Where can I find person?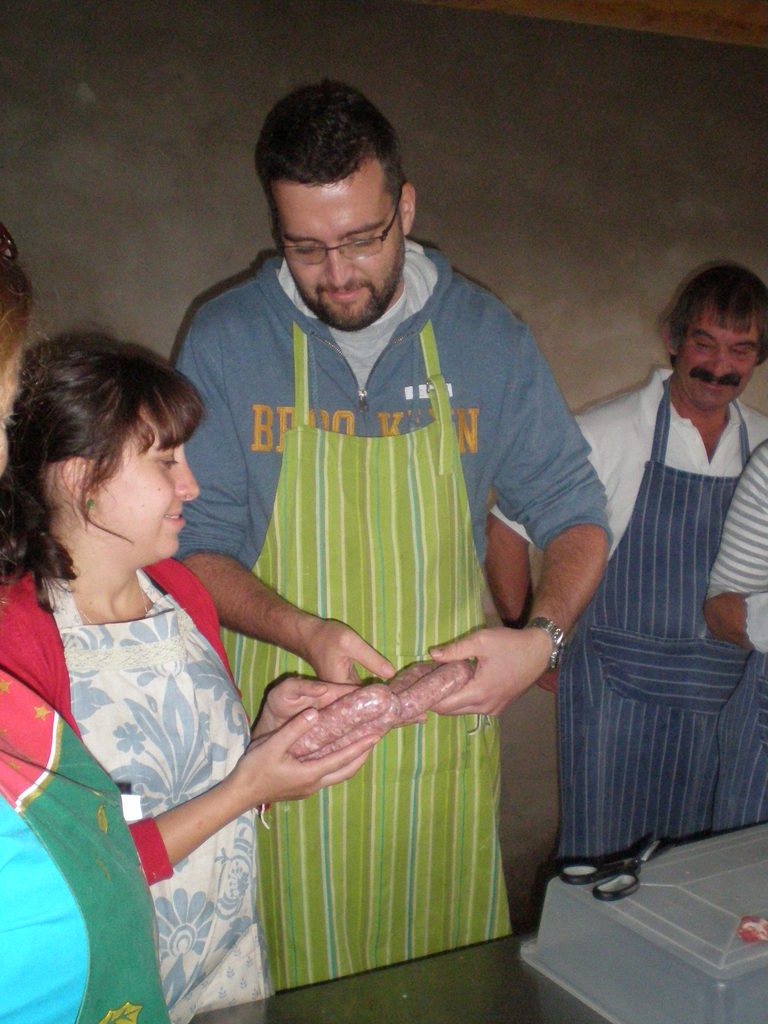
You can find it at (698, 440, 767, 655).
